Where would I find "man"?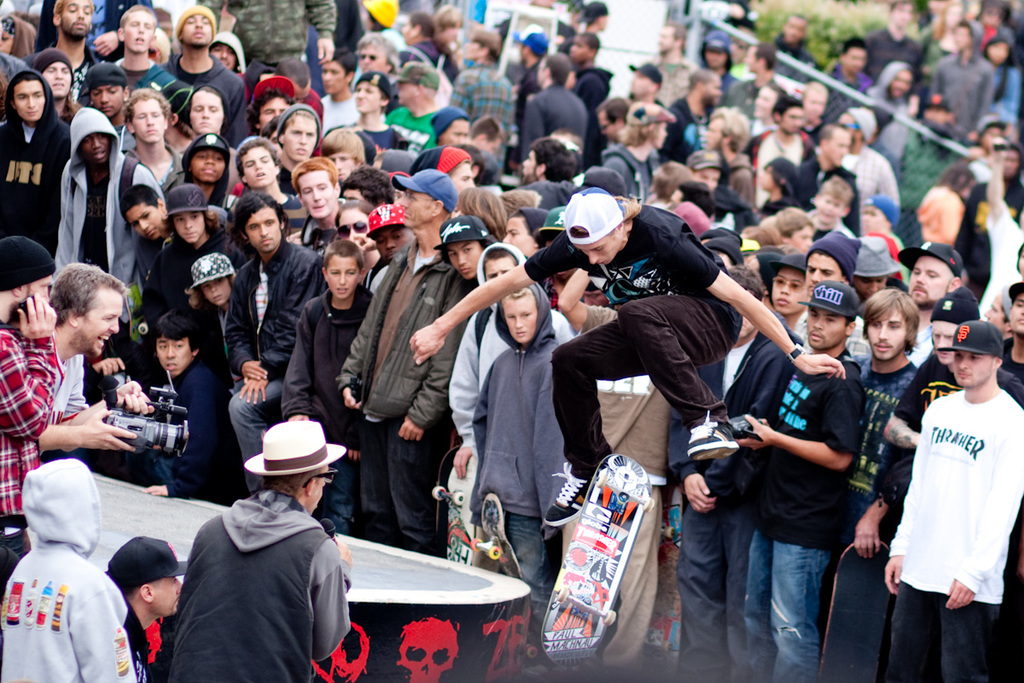
At select_region(800, 127, 850, 234).
